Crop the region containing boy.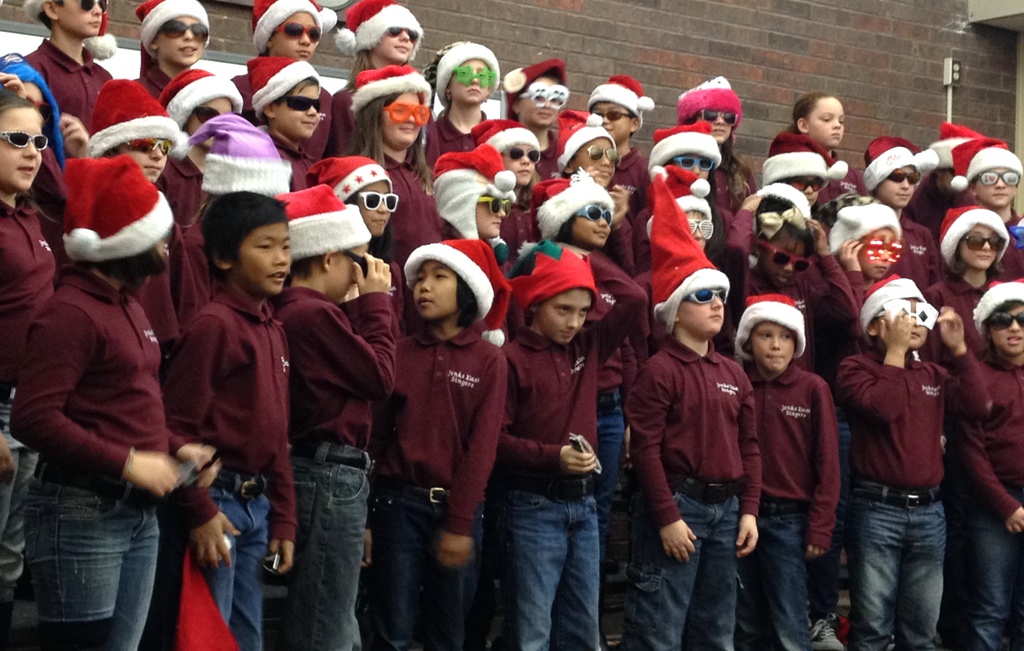
Crop region: x1=632 y1=164 x2=763 y2=650.
